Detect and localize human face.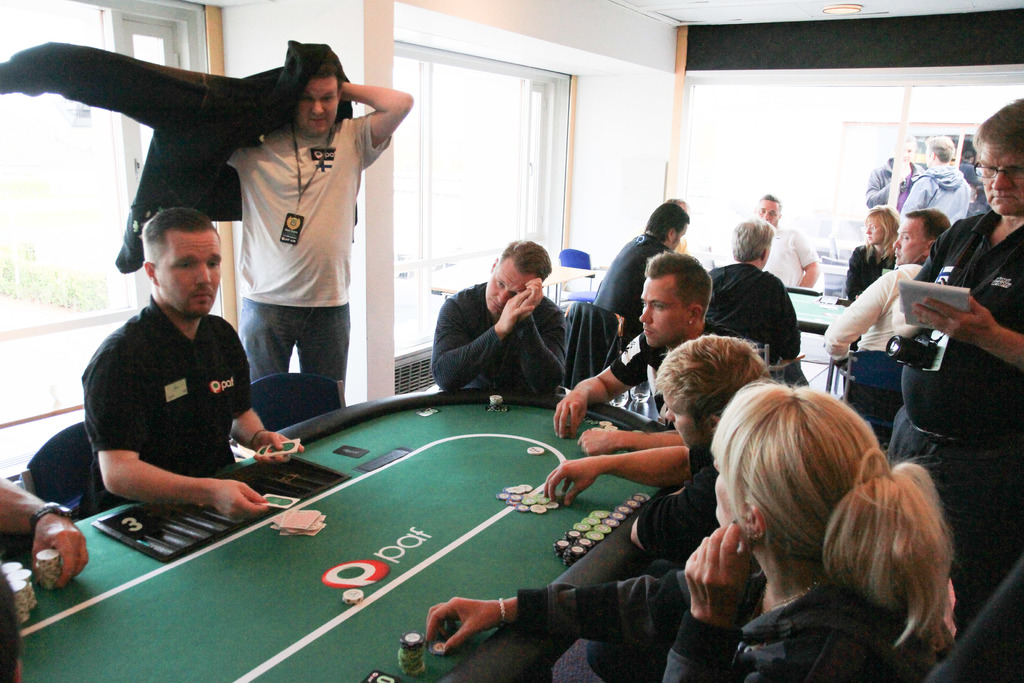
Localized at 157, 231, 221, 318.
